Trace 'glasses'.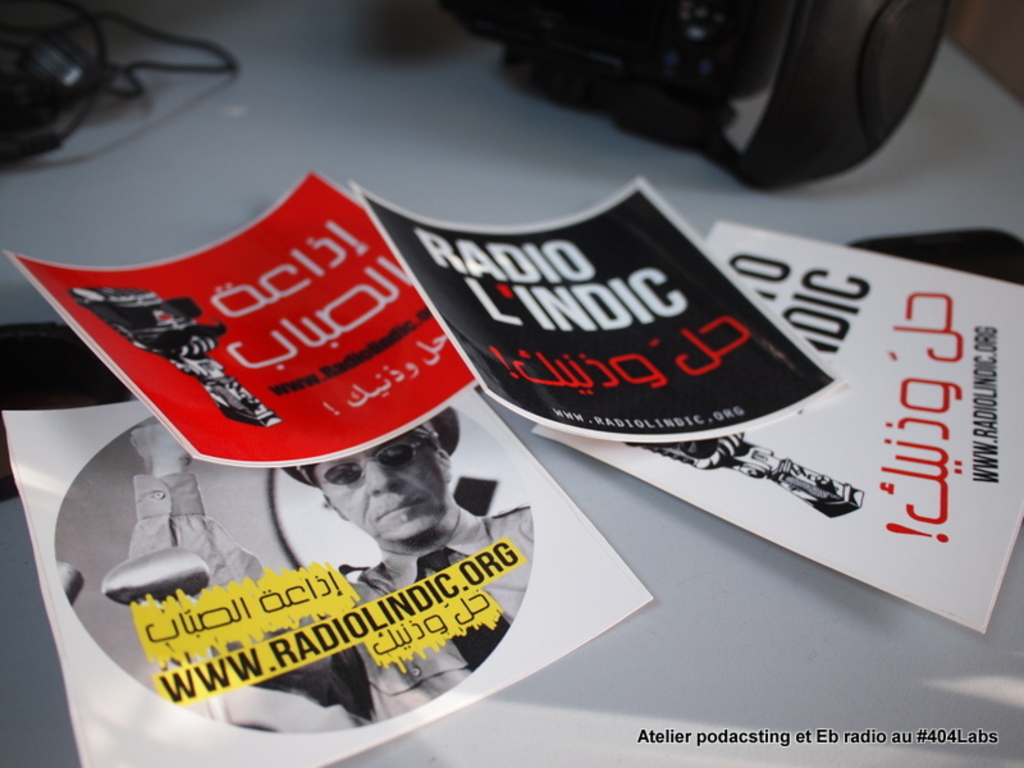
Traced to 307 428 436 495.
